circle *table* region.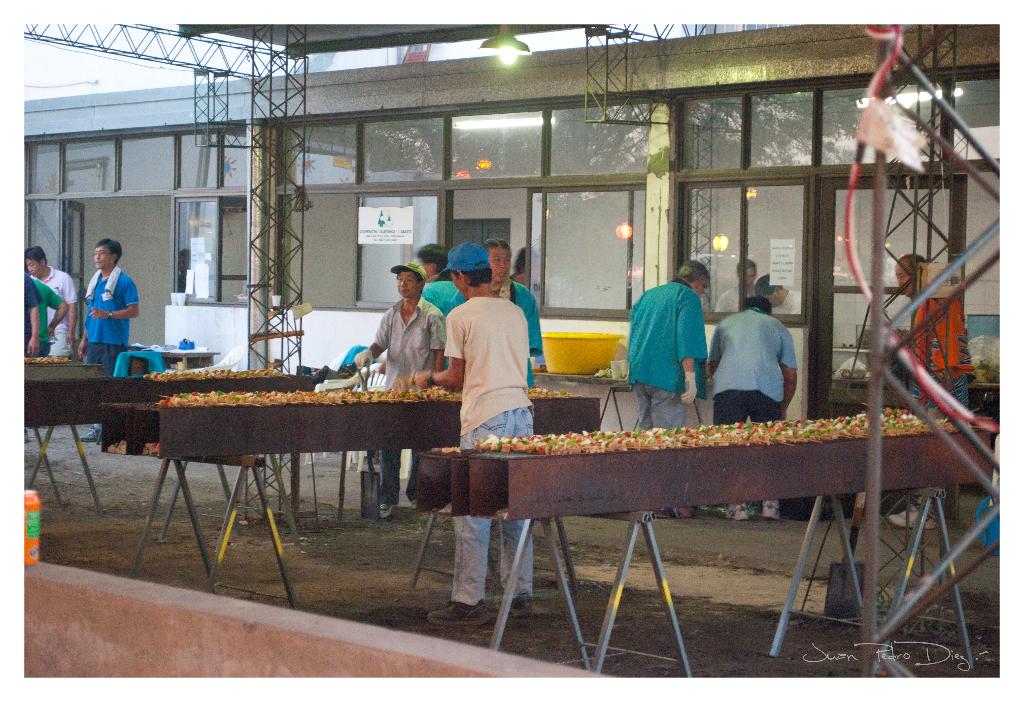
Region: 17,366,325,512.
